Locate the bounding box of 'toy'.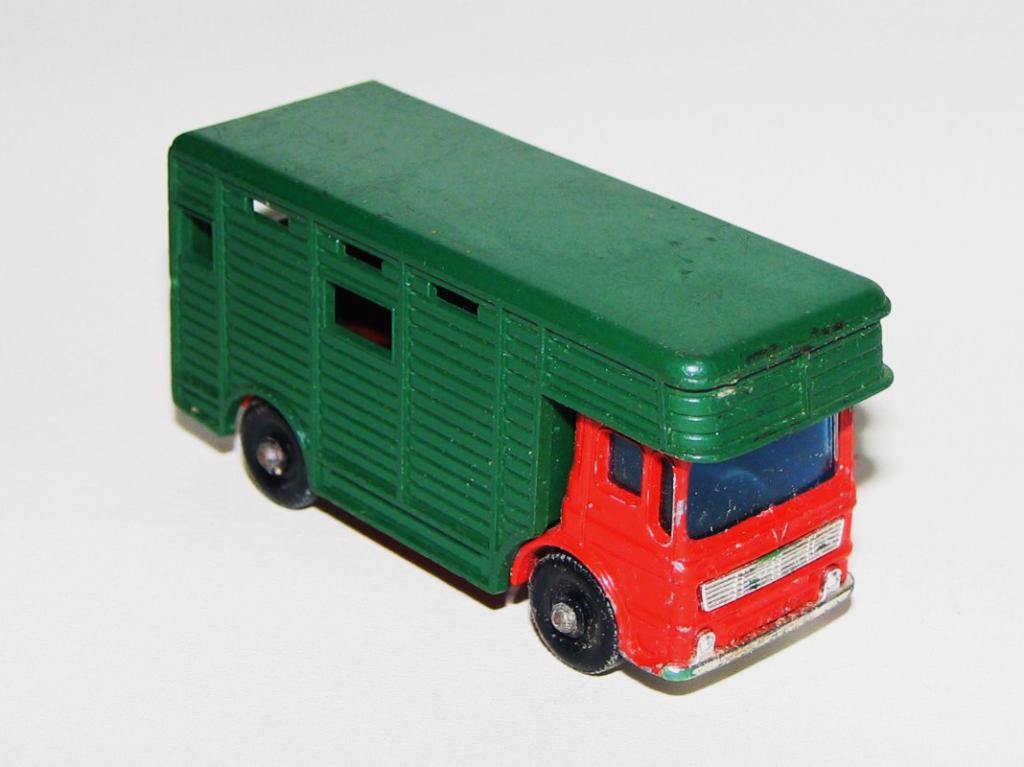
Bounding box: bbox=[164, 70, 899, 688].
